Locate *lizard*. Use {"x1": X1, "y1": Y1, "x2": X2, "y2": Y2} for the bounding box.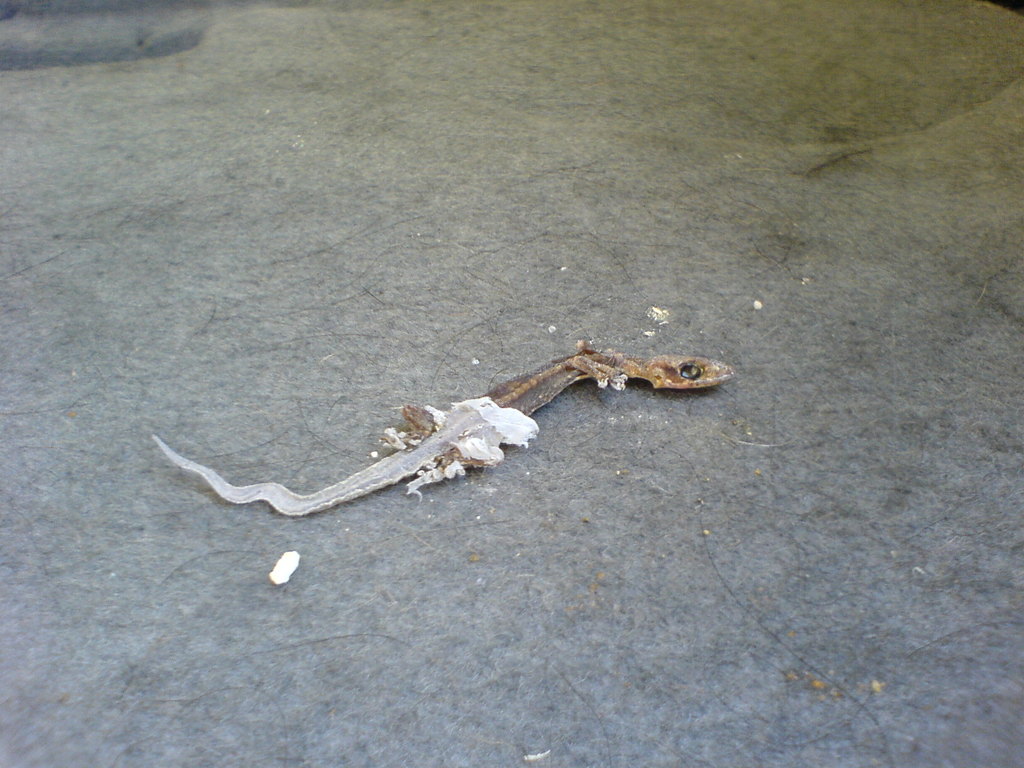
{"x1": 153, "y1": 344, "x2": 732, "y2": 519}.
